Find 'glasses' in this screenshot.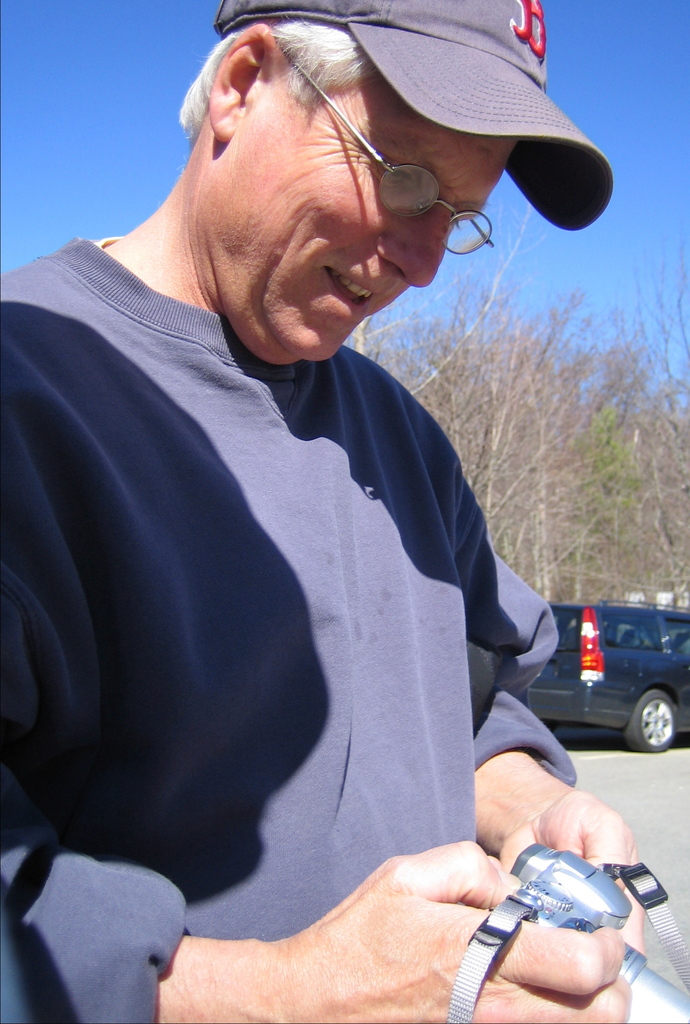
The bounding box for 'glasses' is region(278, 38, 494, 243).
